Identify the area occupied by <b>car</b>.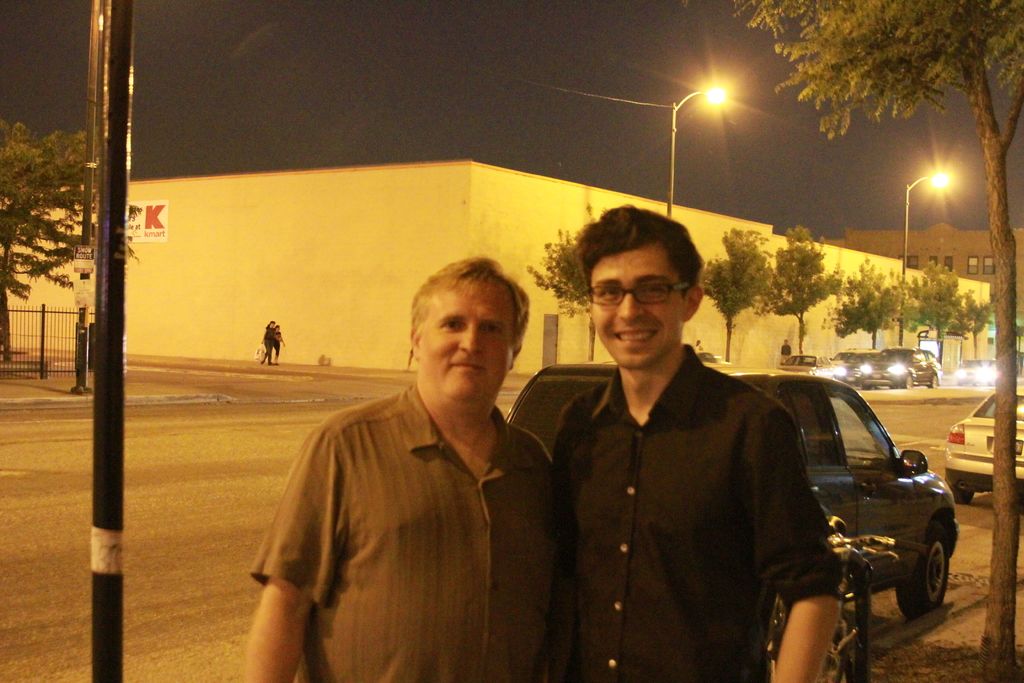
Area: (left=786, top=354, right=858, bottom=385).
